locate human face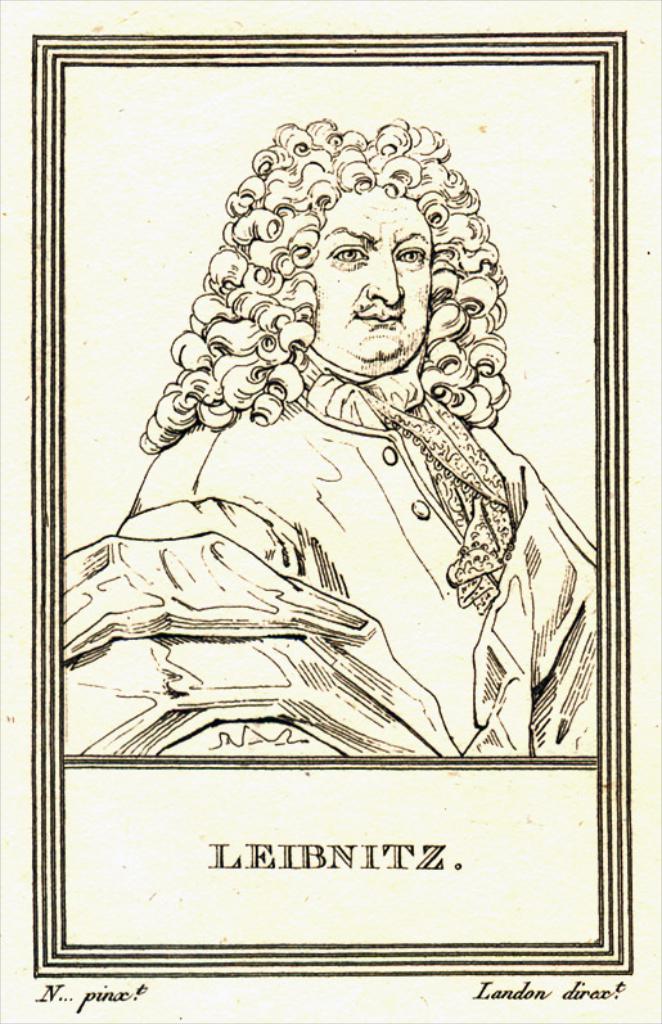
bbox=(307, 184, 437, 375)
